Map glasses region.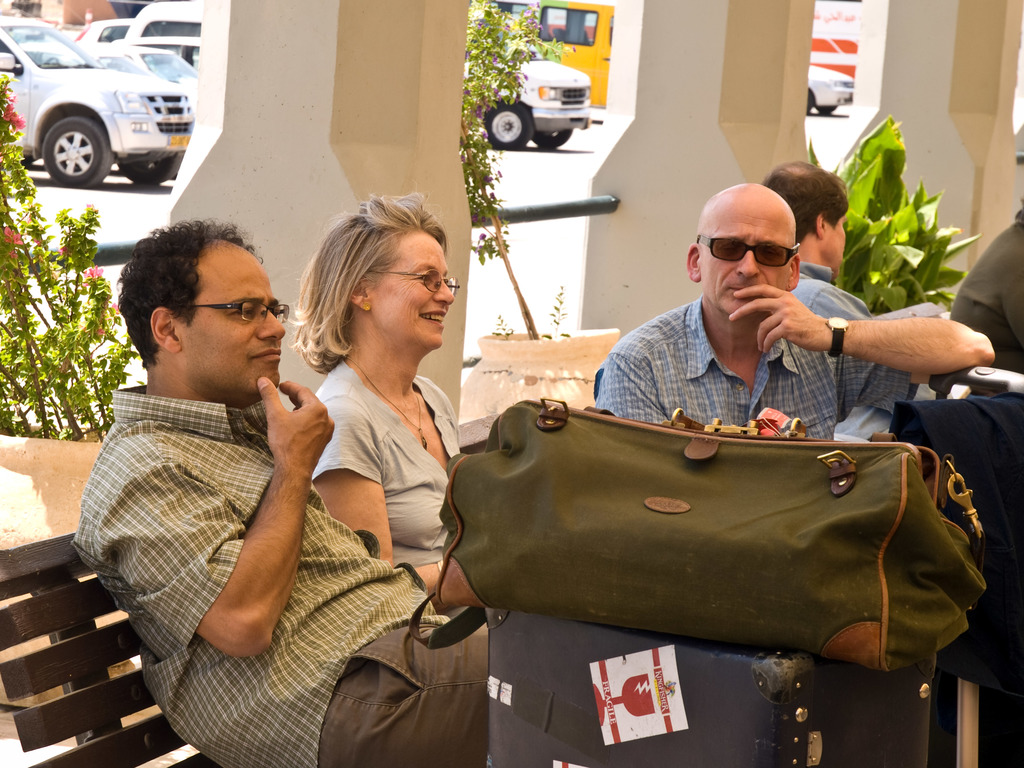
Mapped to (x1=133, y1=296, x2=280, y2=349).
